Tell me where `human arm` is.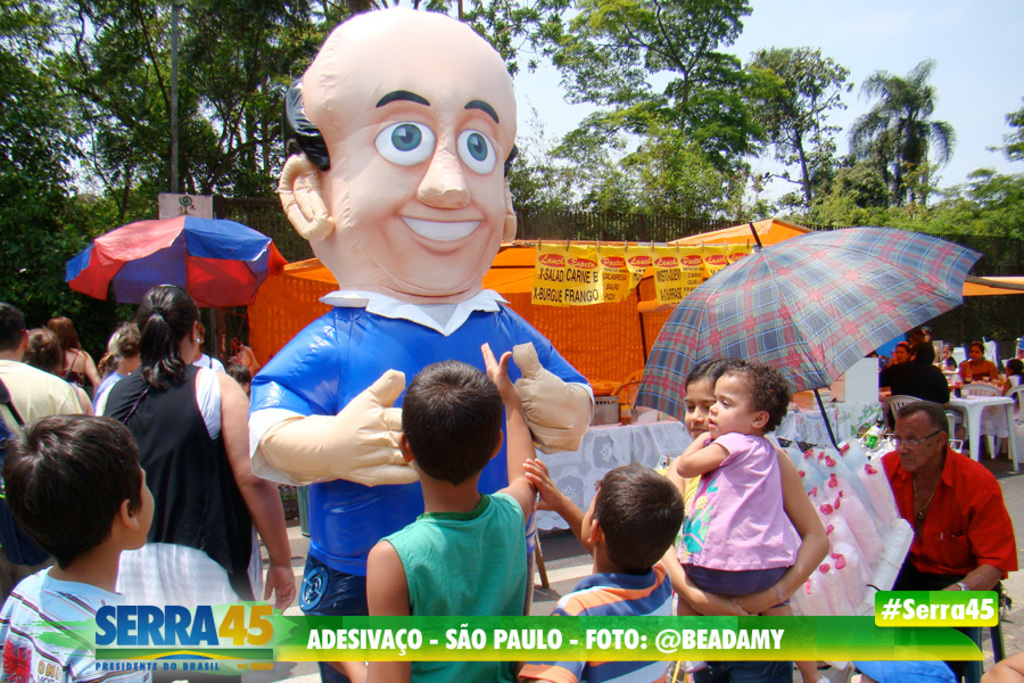
`human arm` is at <region>248, 329, 419, 488</region>.
